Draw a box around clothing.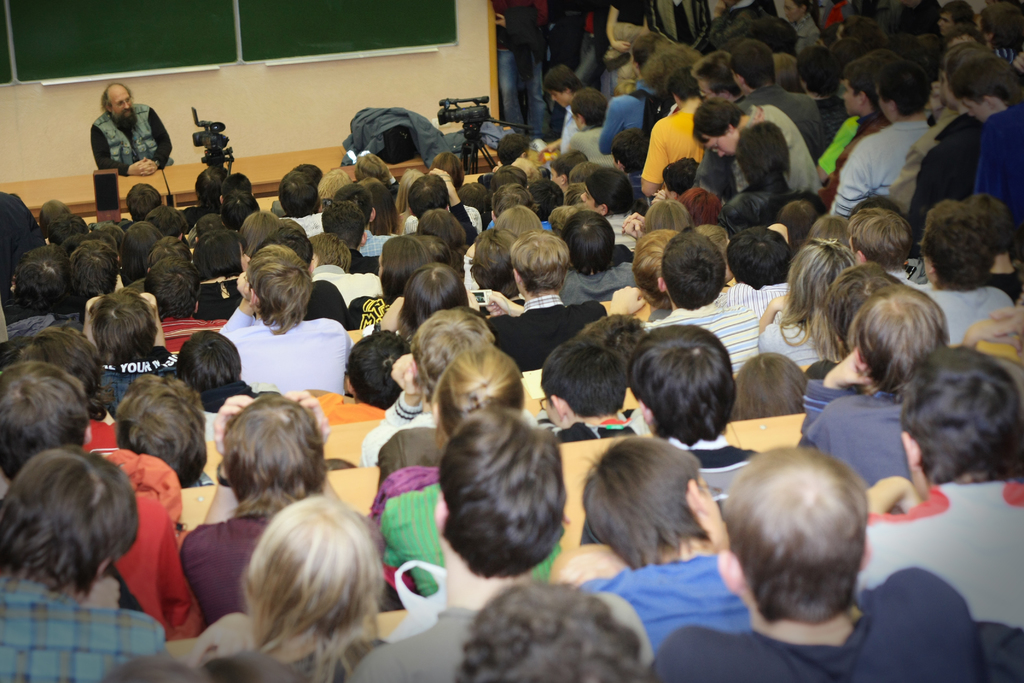
pyautogui.locateOnScreen(186, 470, 223, 490).
